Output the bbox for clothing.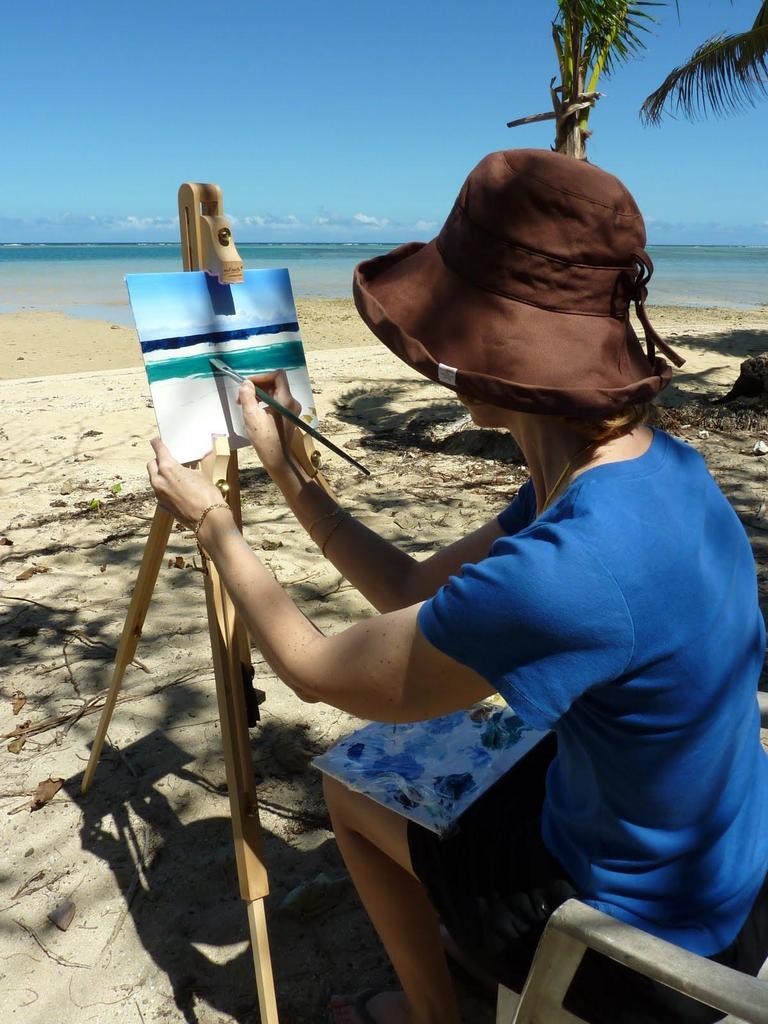
bbox=[433, 430, 767, 1023].
